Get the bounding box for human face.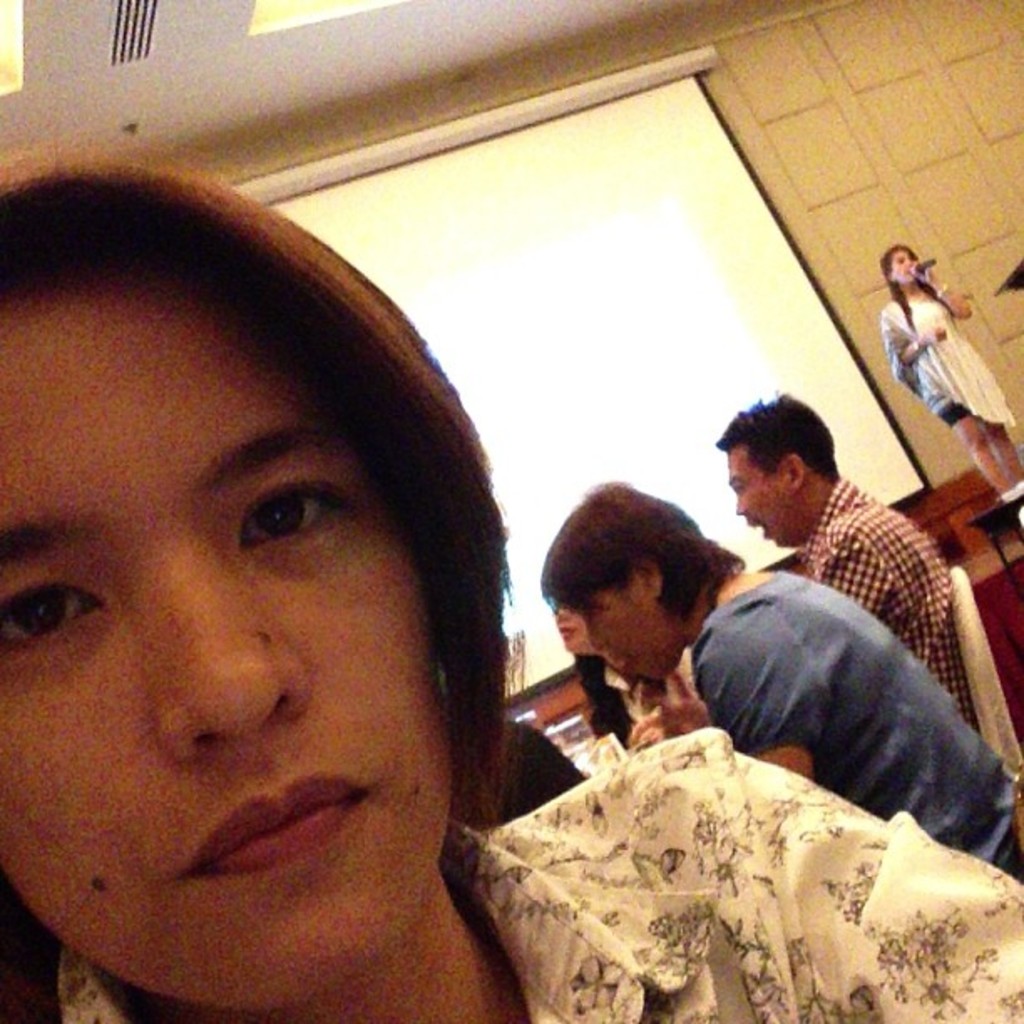
Rect(0, 281, 462, 1016).
